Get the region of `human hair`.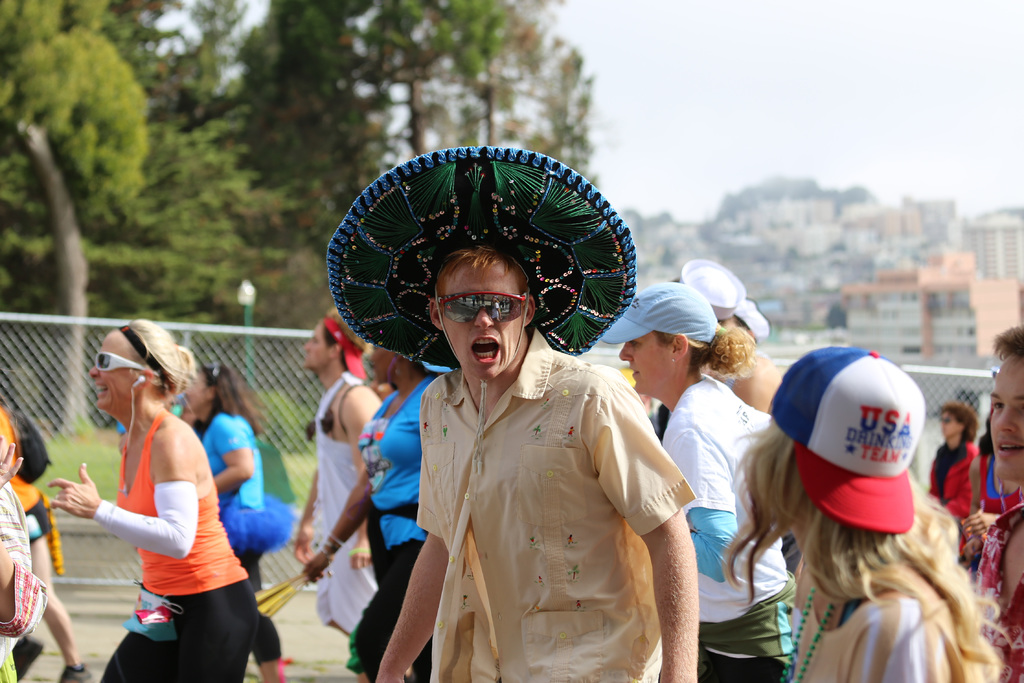
bbox(14, 407, 55, 482).
